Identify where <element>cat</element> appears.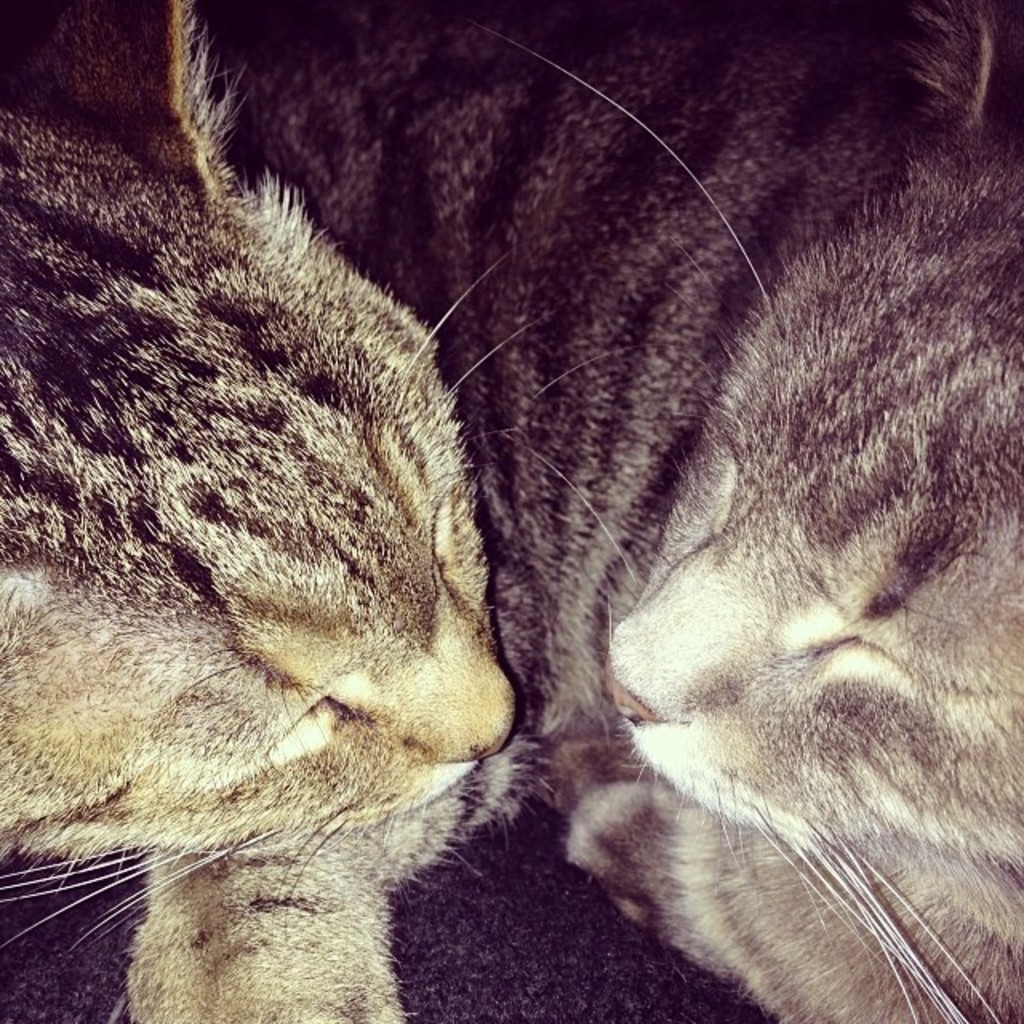
Appears at [x1=232, y1=0, x2=1022, y2=1022].
